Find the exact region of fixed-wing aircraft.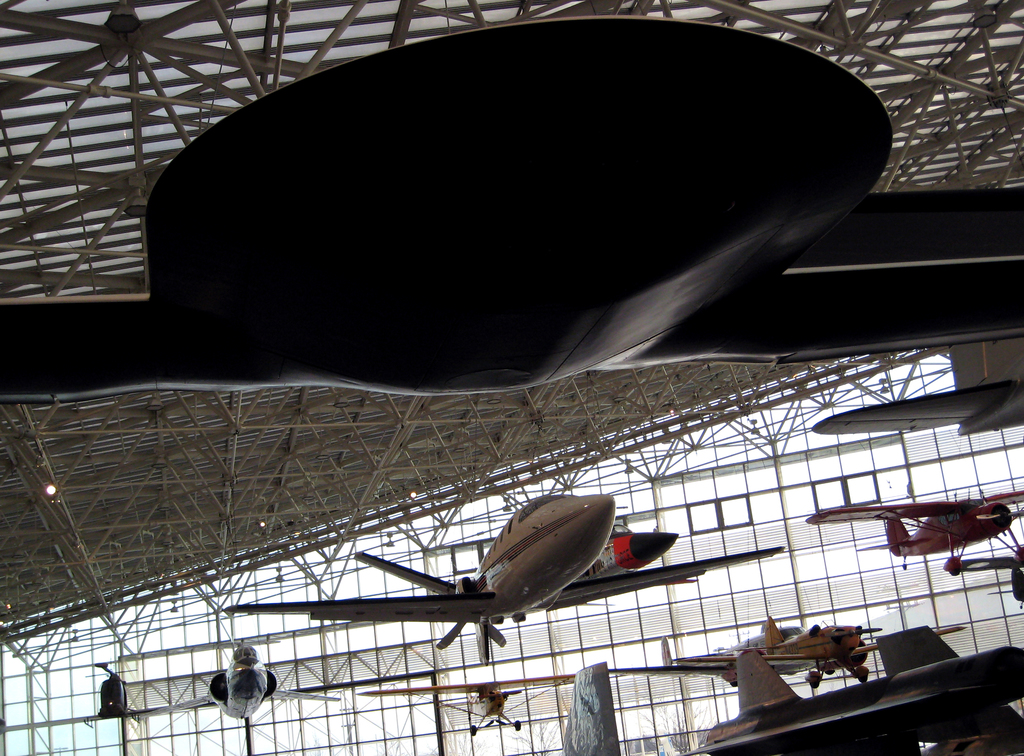
Exact region: select_region(111, 614, 391, 720).
